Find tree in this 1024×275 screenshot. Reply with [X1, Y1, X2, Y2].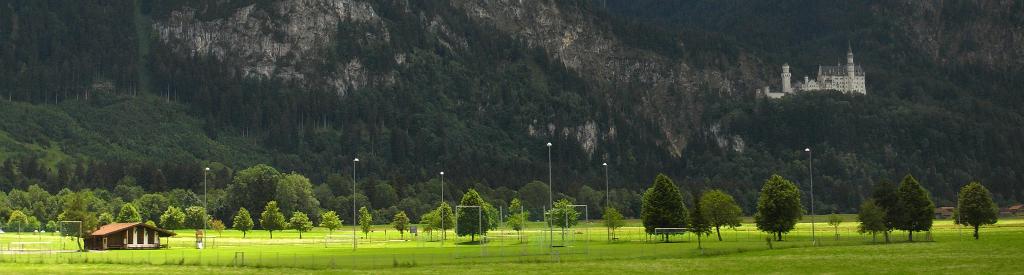
[512, 196, 522, 215].
